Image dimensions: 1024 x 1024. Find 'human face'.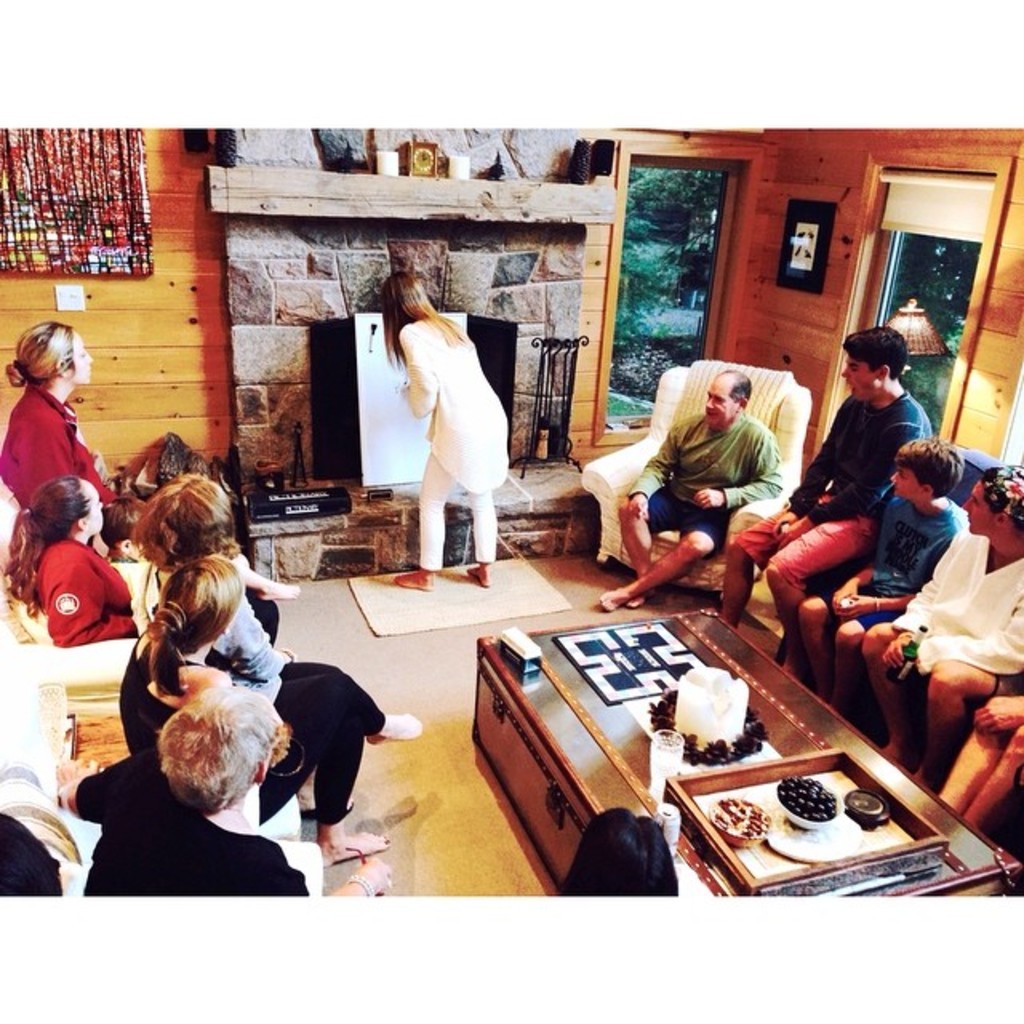
l=896, t=466, r=917, b=502.
